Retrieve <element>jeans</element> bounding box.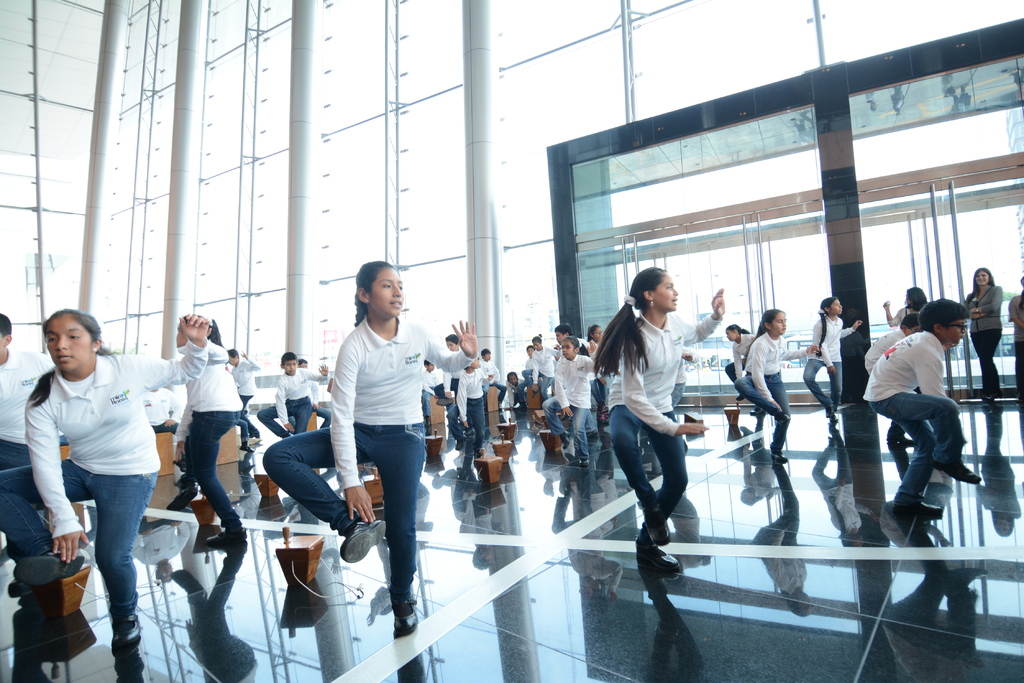
Bounding box: pyautogui.locateOnScreen(524, 374, 552, 399).
